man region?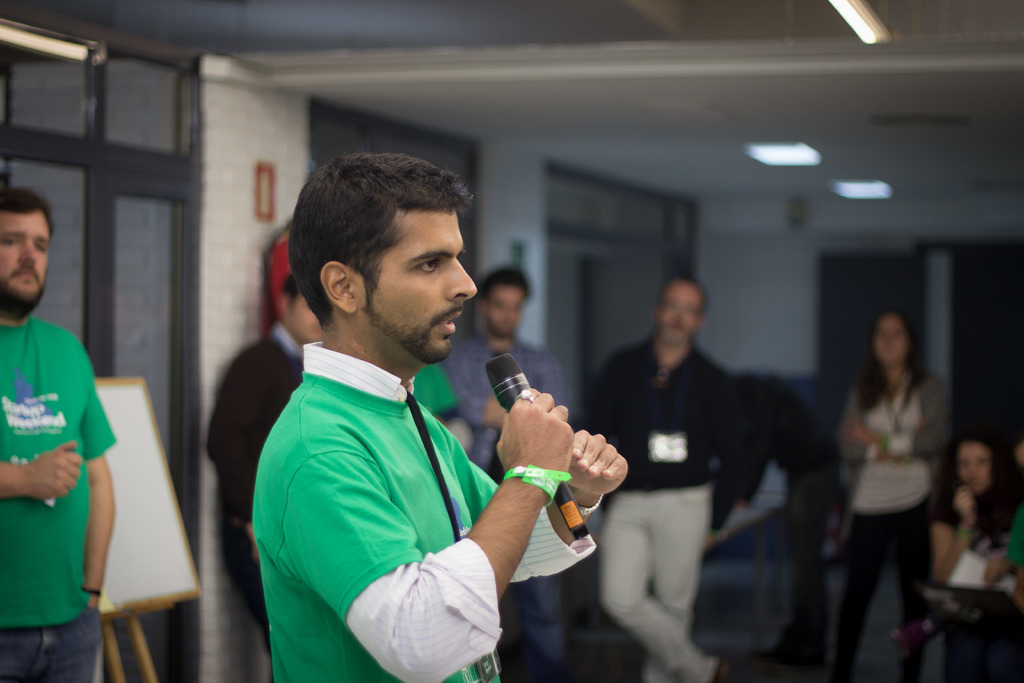
449/267/578/682
